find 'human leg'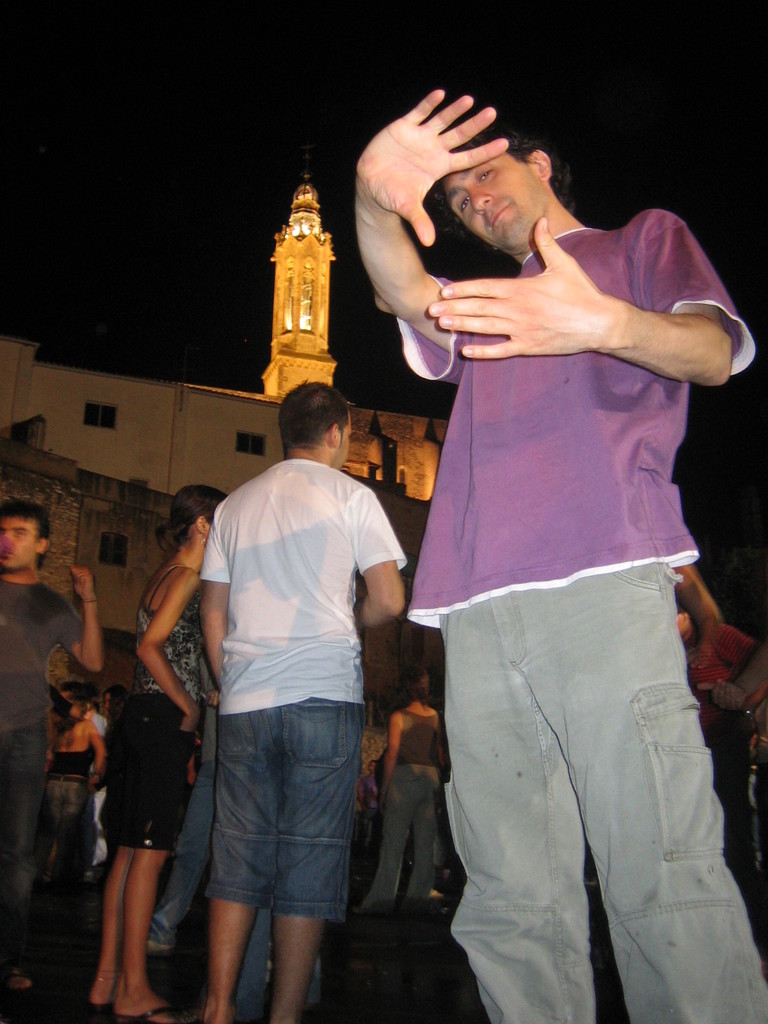
<box>0,731,54,982</box>
